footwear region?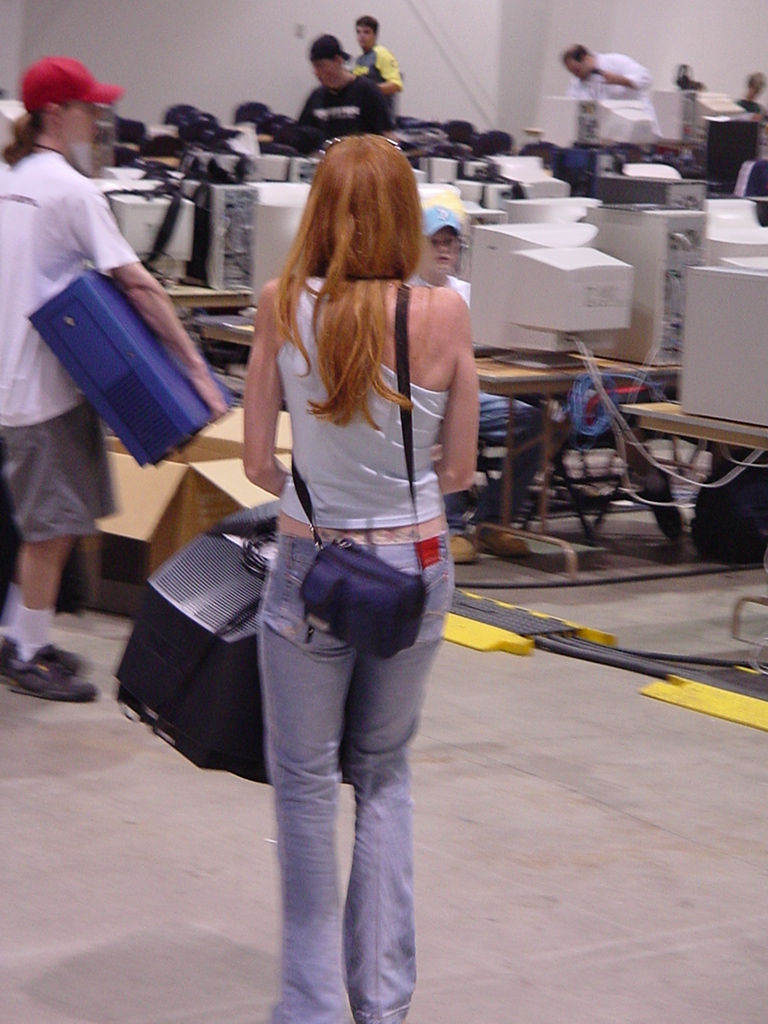
[x1=486, y1=525, x2=525, y2=561]
